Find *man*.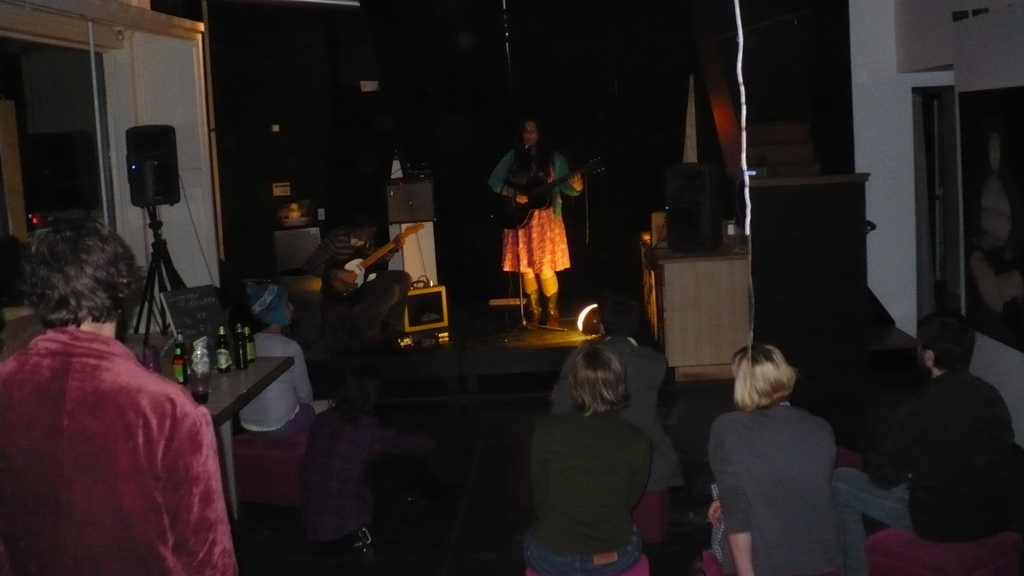
rect(828, 310, 1023, 575).
